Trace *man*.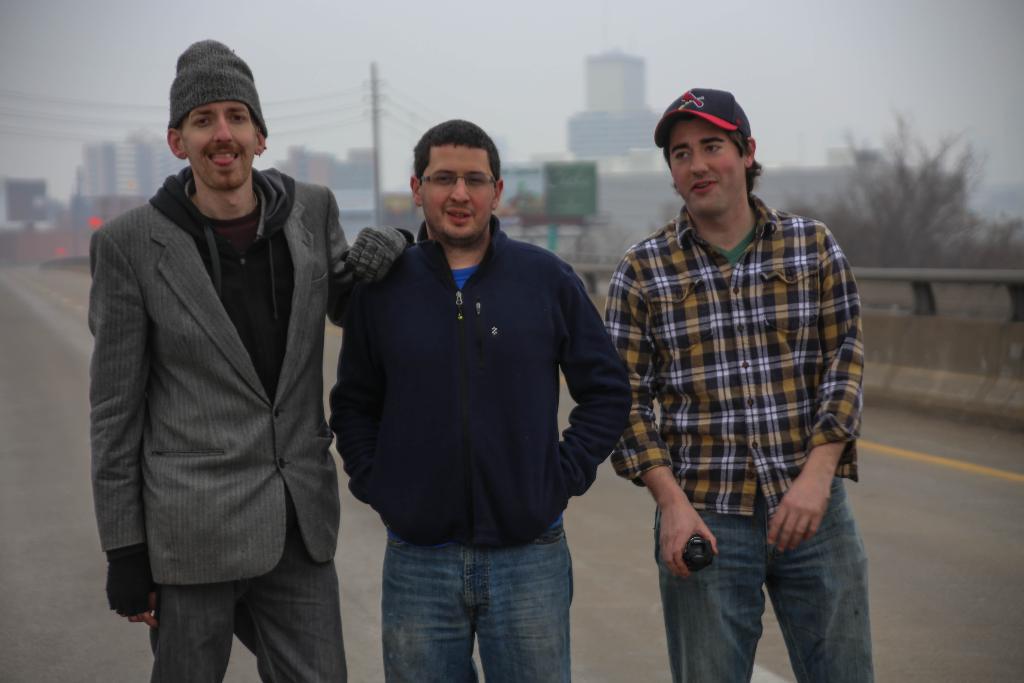
Traced to bbox=(84, 40, 413, 682).
